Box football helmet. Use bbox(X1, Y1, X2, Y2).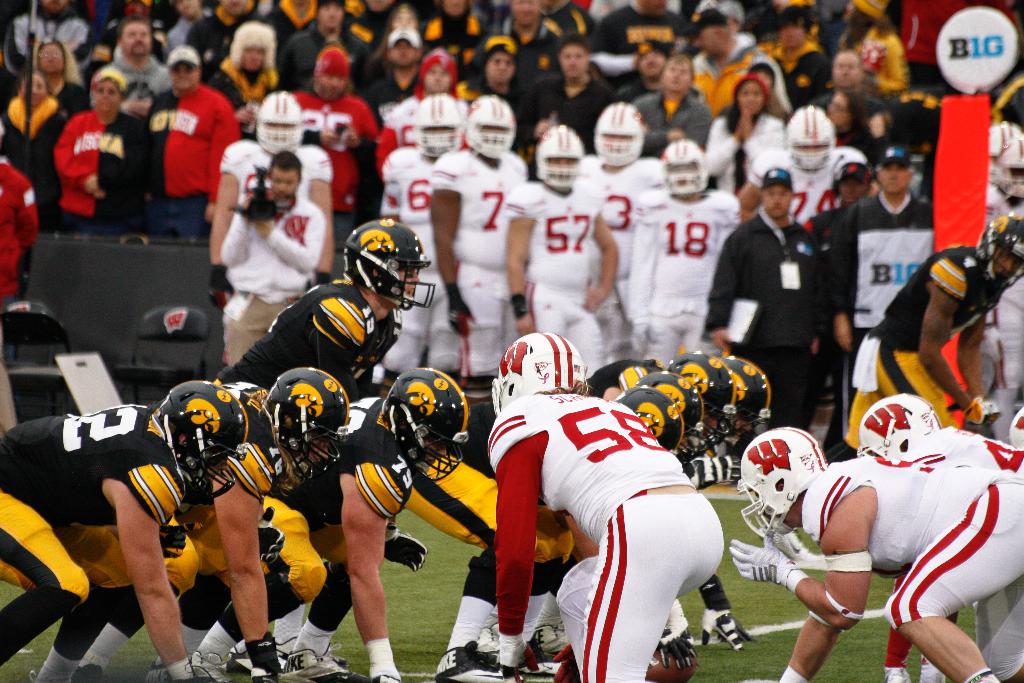
bbox(664, 352, 737, 451).
